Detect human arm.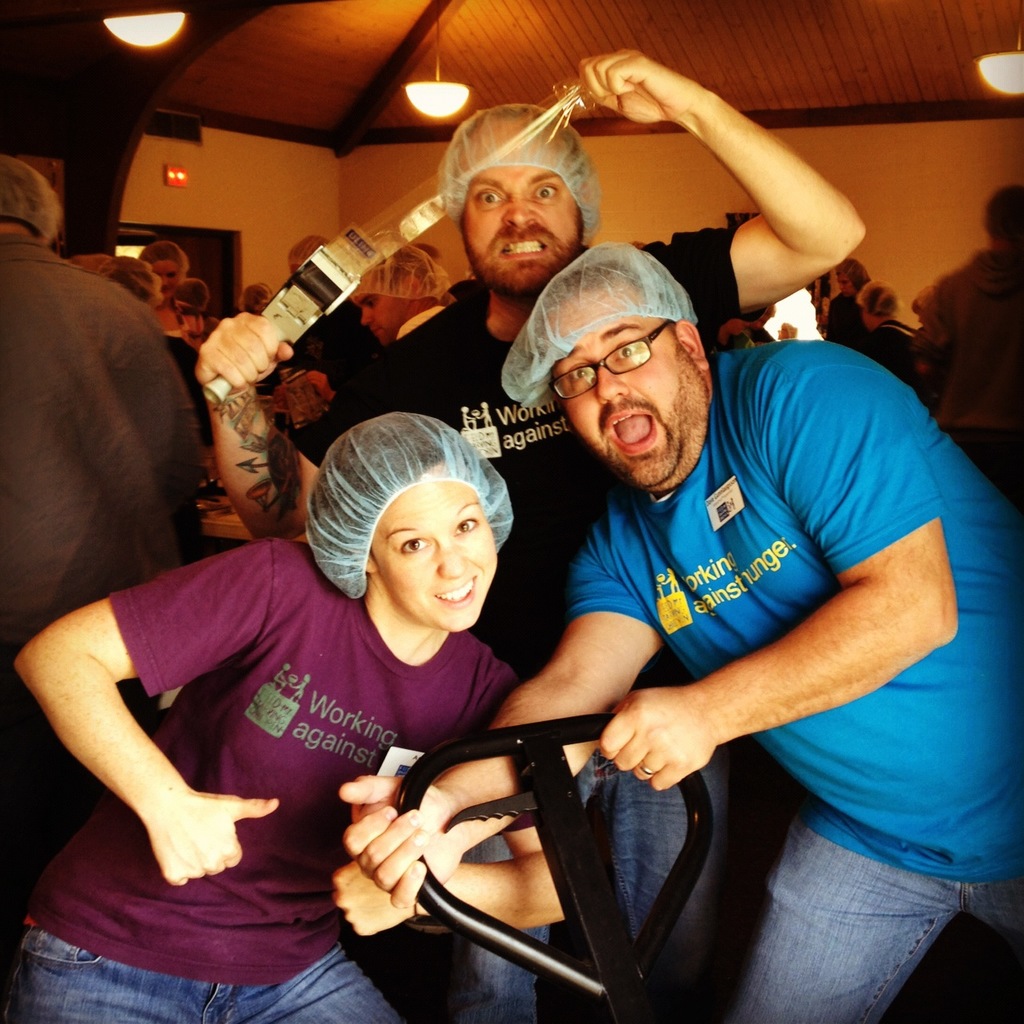
Detected at bbox=[329, 666, 563, 941].
